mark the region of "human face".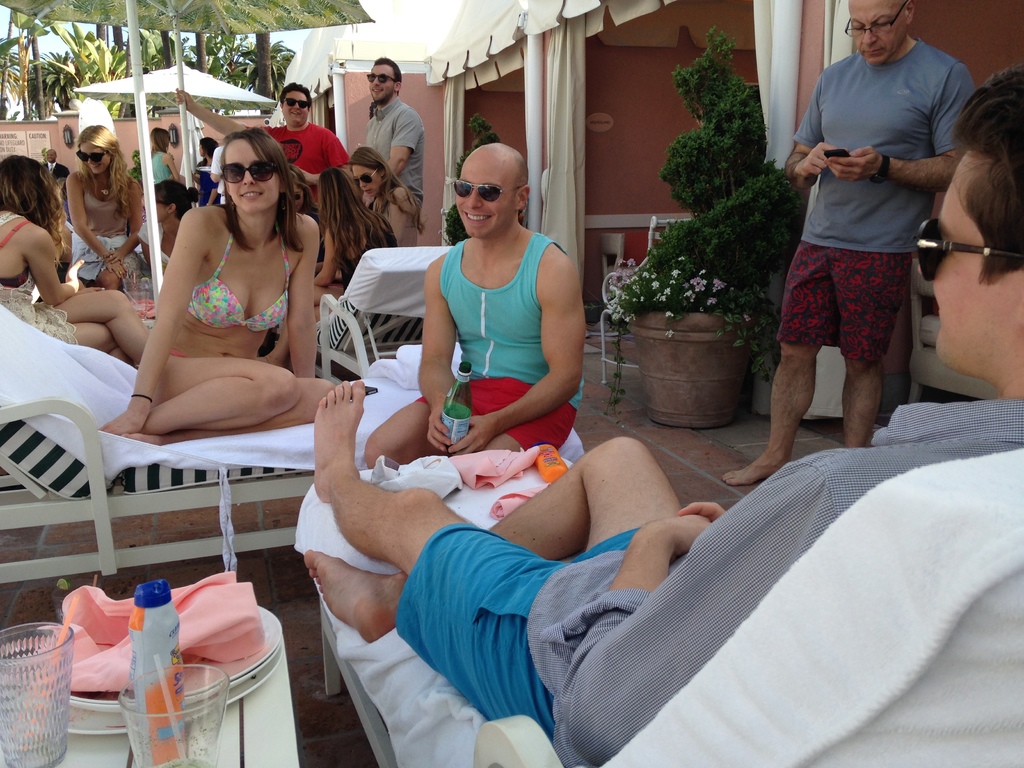
Region: box=[222, 139, 282, 211].
